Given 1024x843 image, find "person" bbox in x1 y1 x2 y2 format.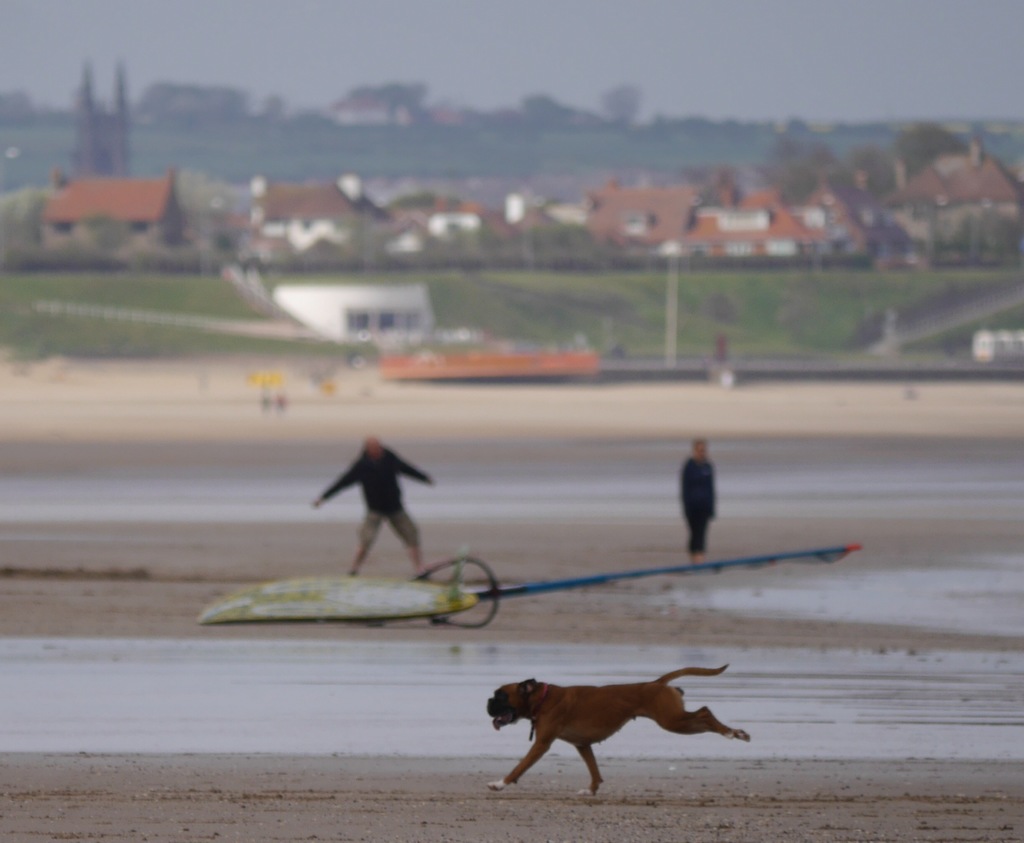
305 440 446 584.
